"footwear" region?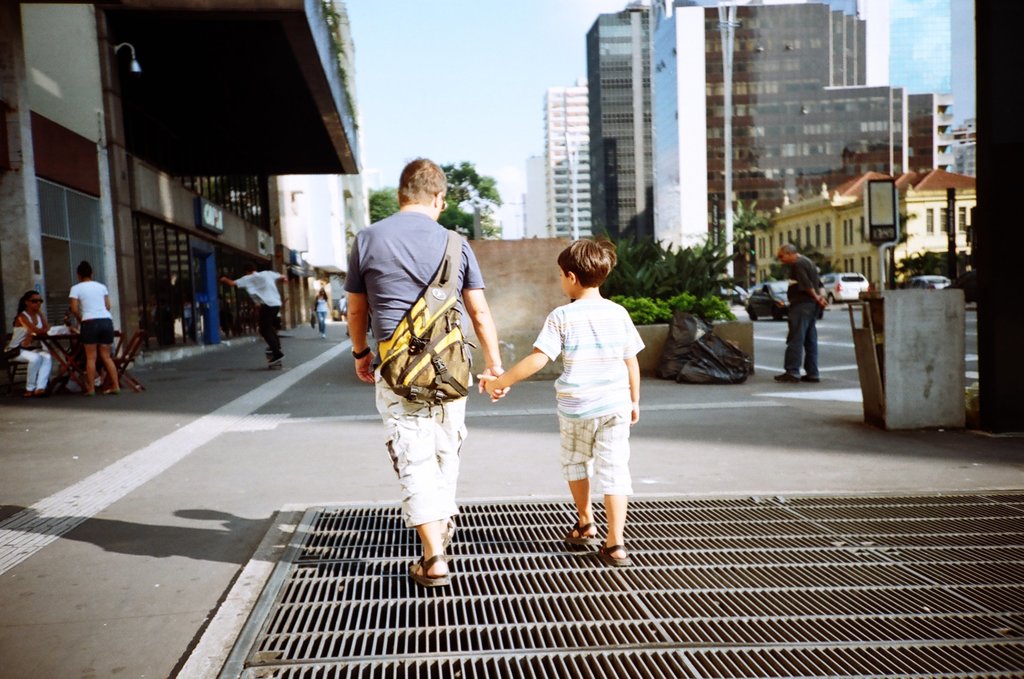
<box>803,372,824,387</box>
